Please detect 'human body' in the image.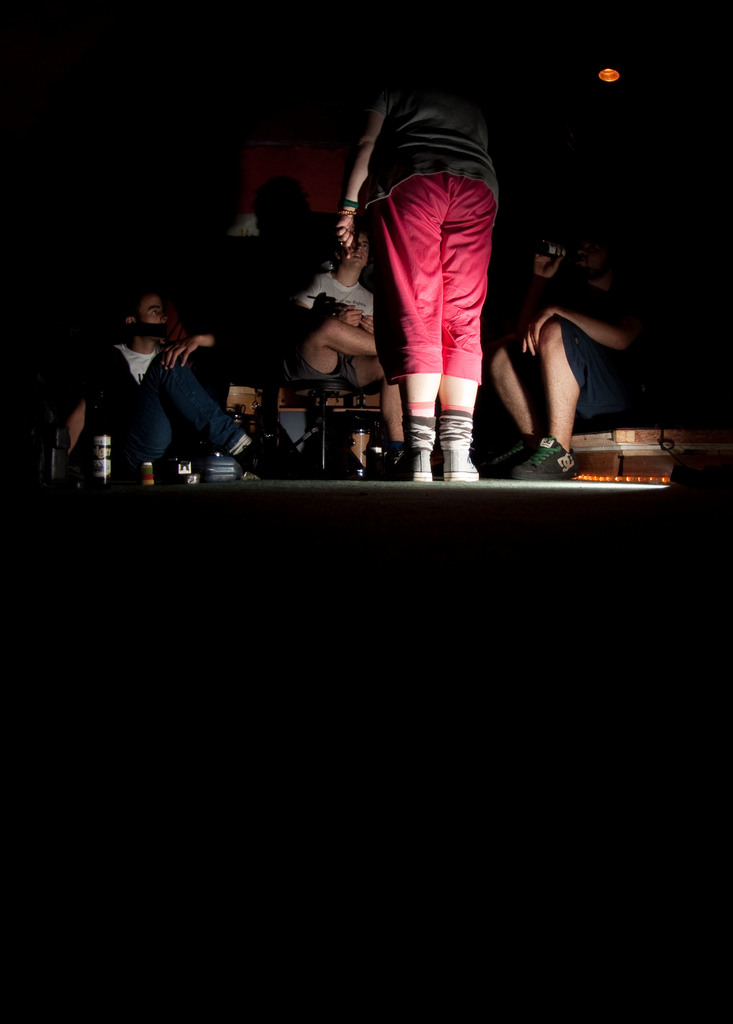
<box>487,202,632,484</box>.
